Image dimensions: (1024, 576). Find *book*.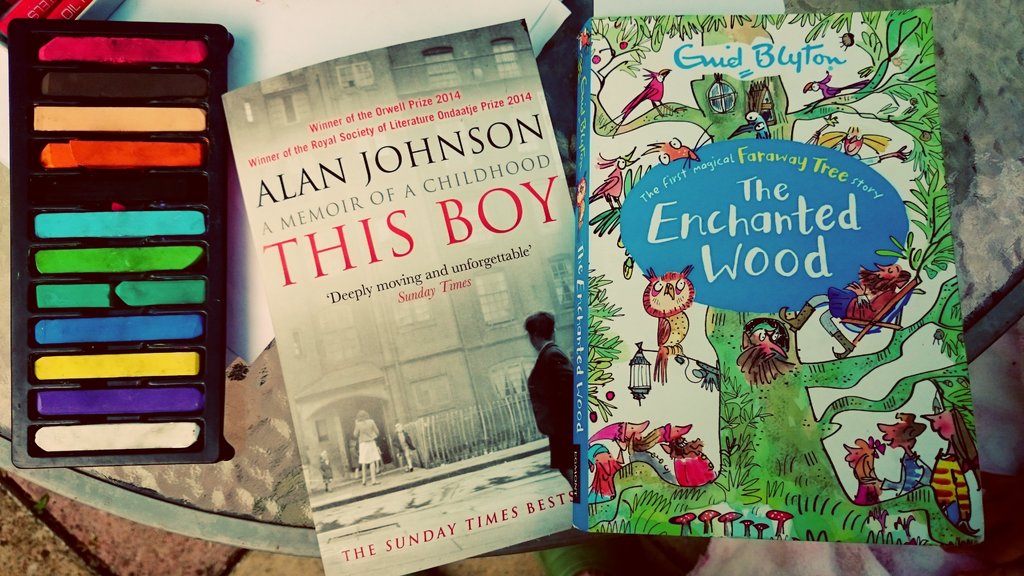
[569, 8, 996, 550].
